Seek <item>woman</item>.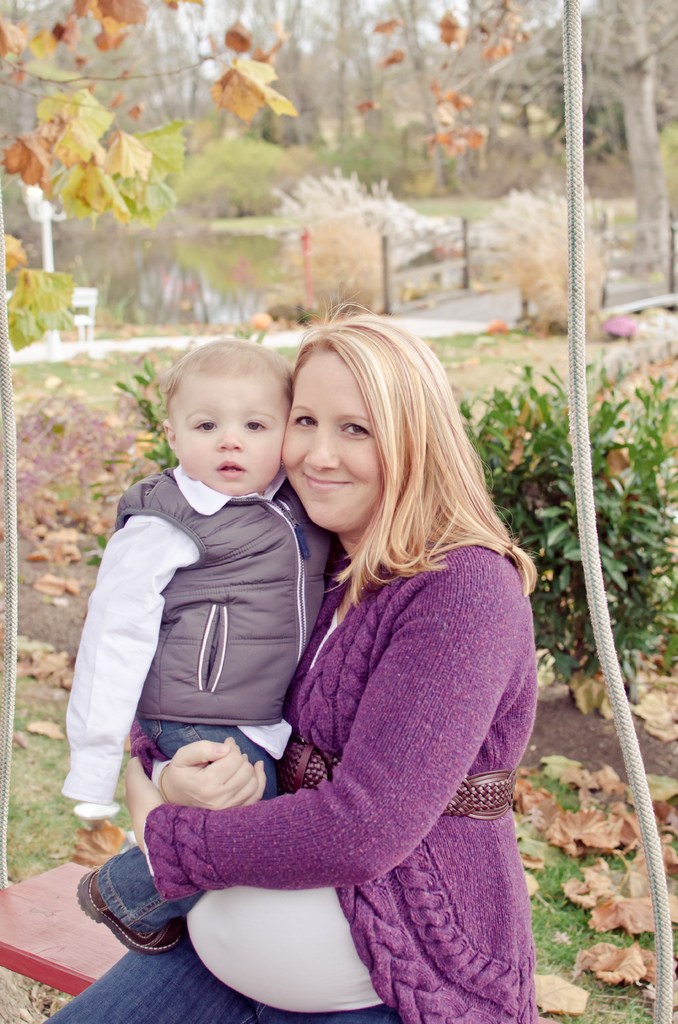
Rect(117, 299, 524, 1008).
